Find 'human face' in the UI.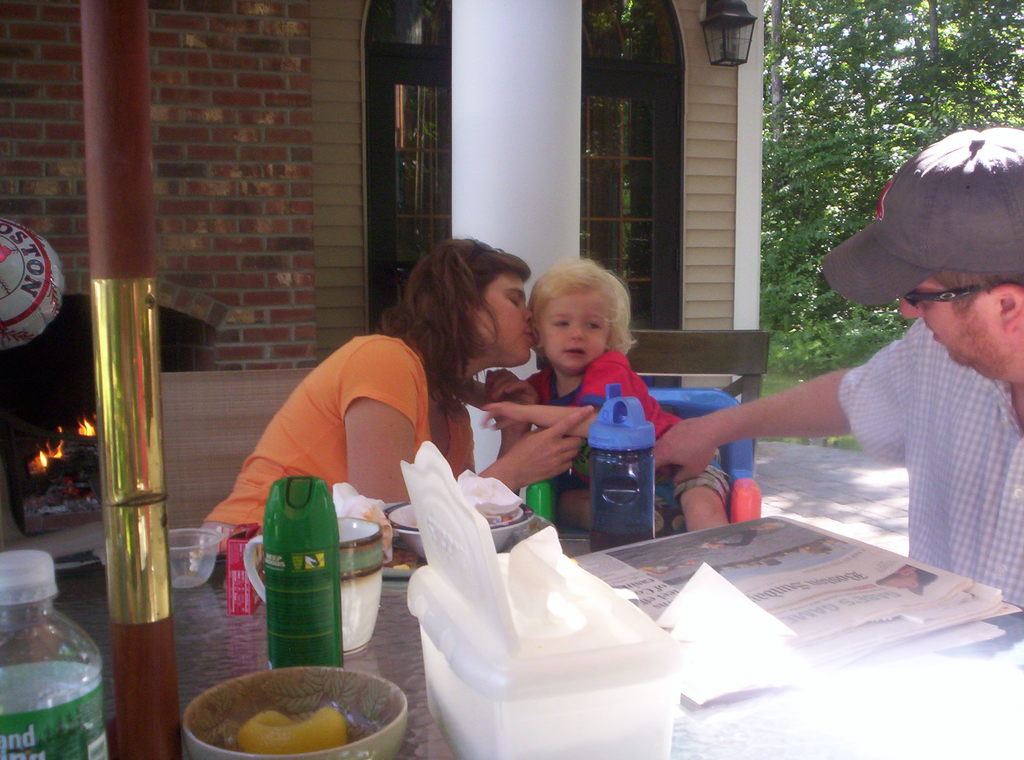
UI element at region(473, 262, 534, 368).
